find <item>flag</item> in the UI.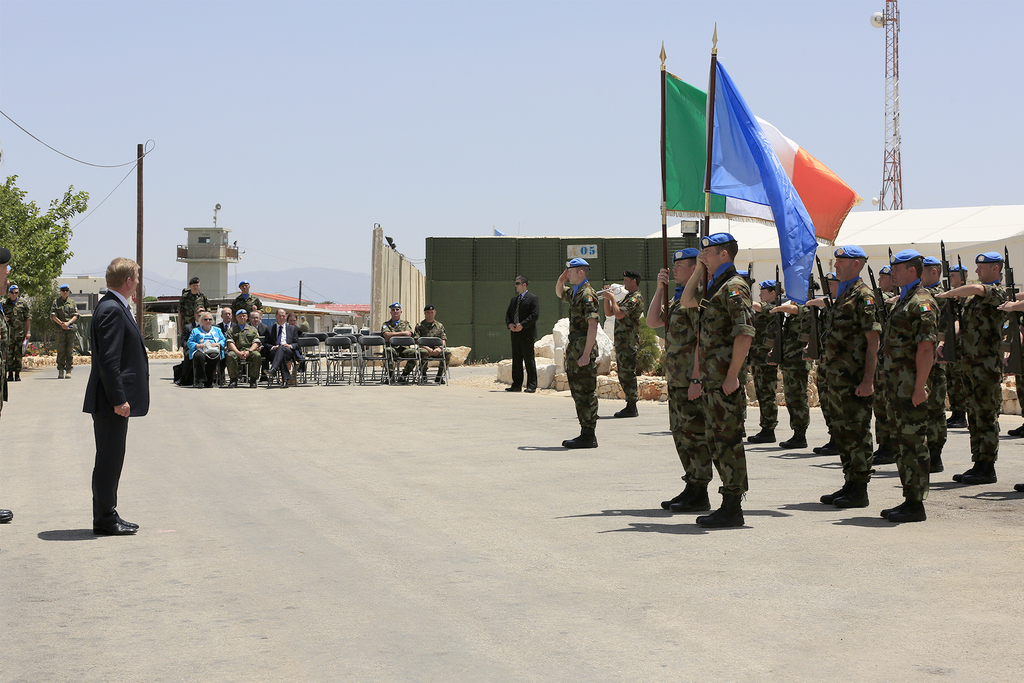
UI element at region(696, 46, 824, 309).
